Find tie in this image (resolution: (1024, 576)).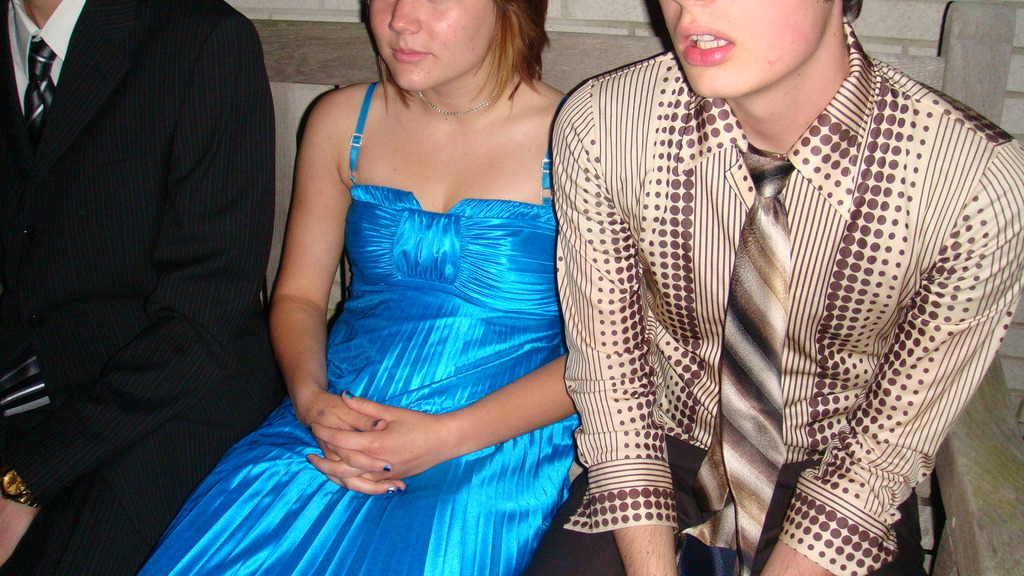
Rect(22, 42, 62, 125).
